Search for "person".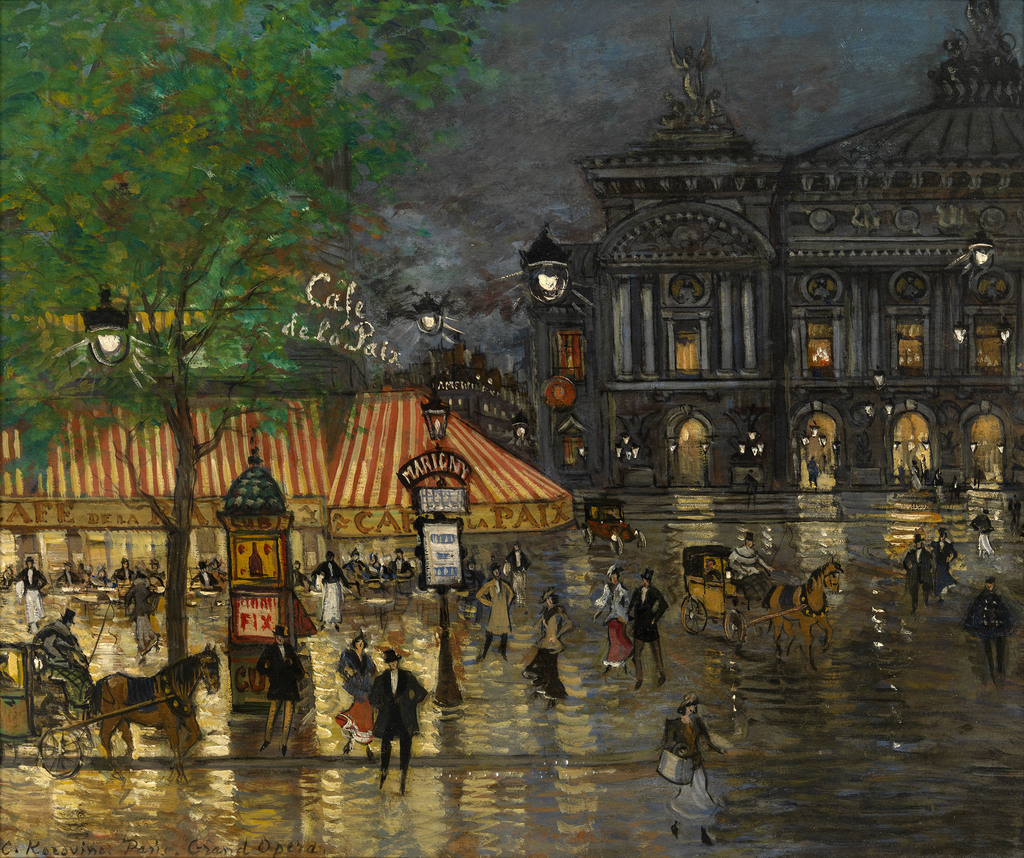
Found at detection(657, 689, 737, 841).
